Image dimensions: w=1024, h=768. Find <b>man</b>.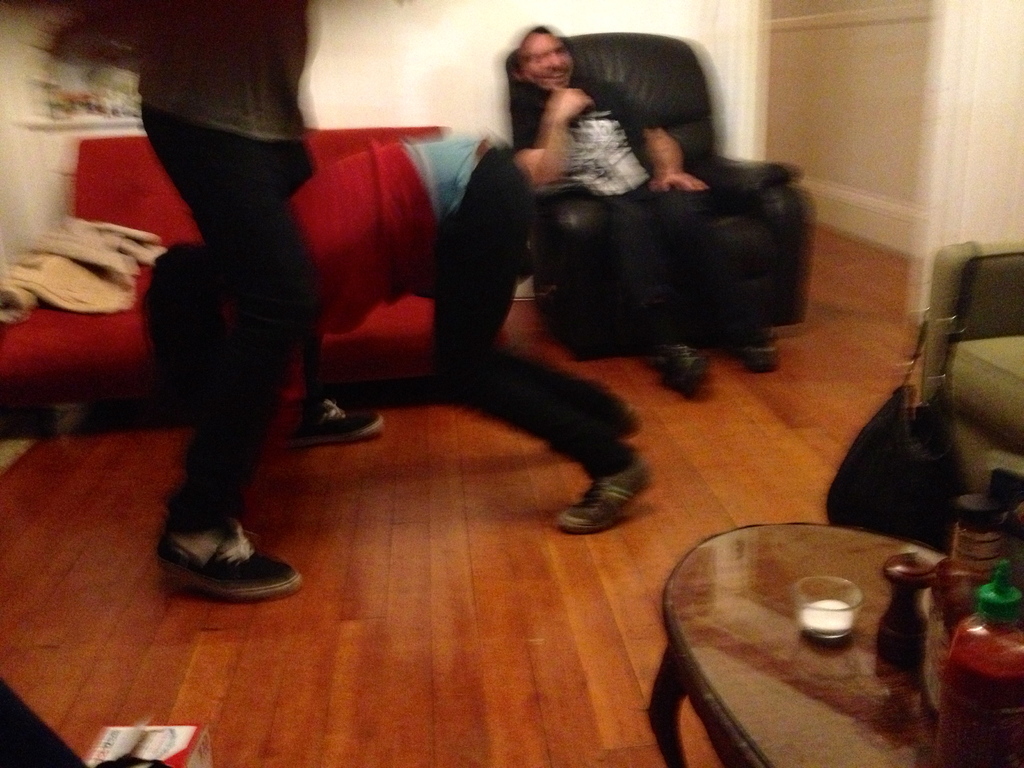
[left=508, top=20, right=782, bottom=395].
